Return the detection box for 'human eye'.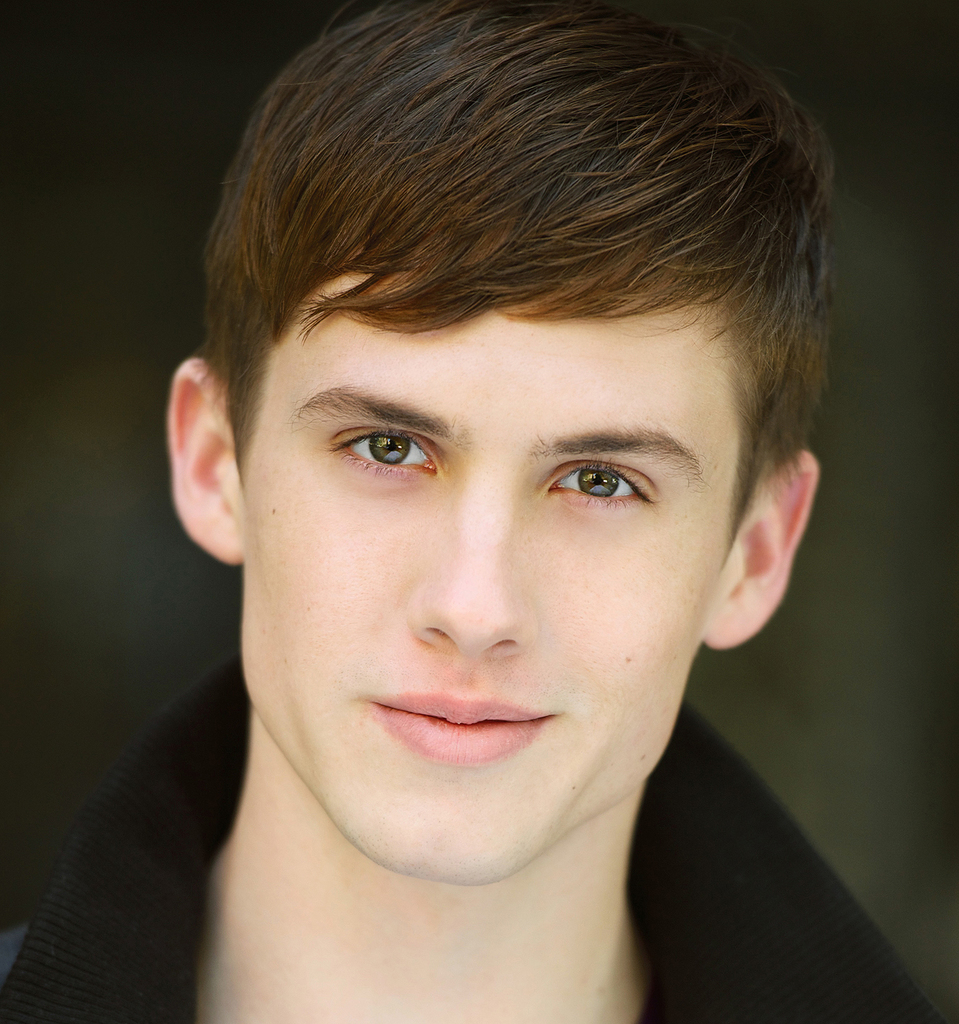
<region>312, 410, 449, 492</region>.
